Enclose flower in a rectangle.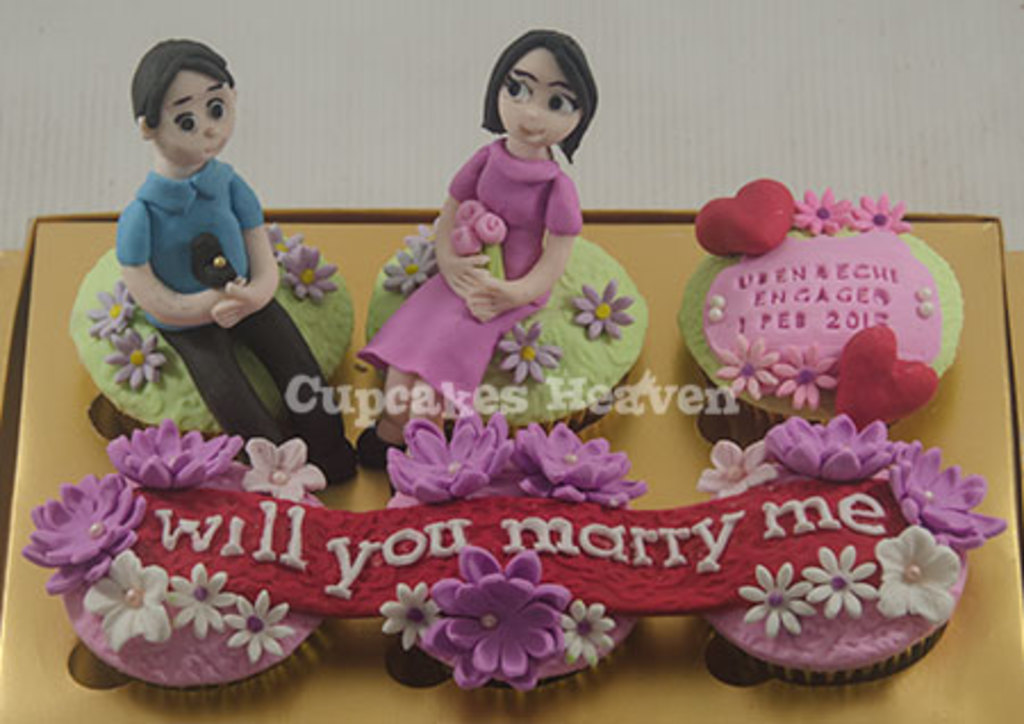
387/405/512/505.
